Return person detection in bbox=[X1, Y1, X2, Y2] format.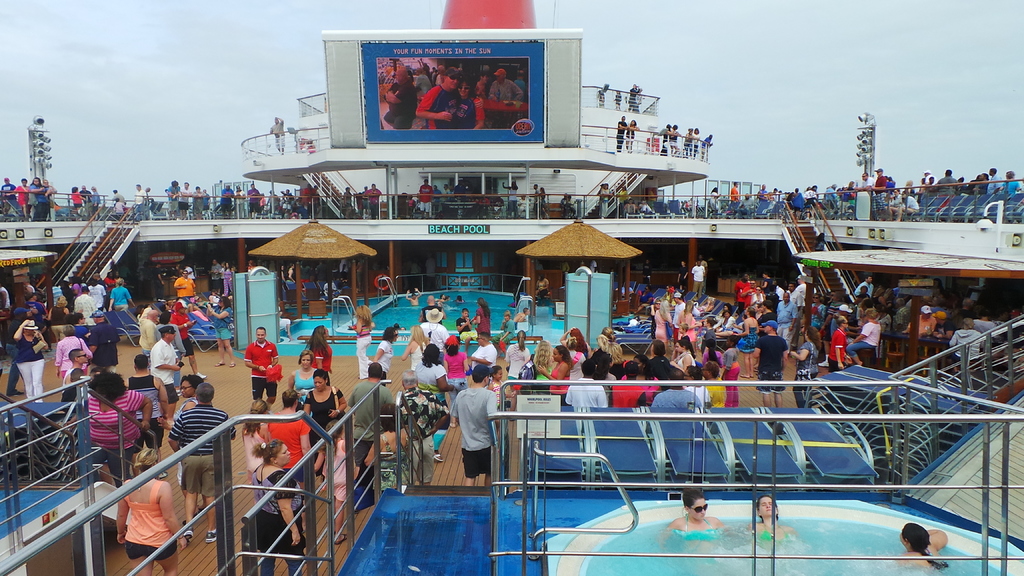
bbox=[349, 303, 376, 380].
